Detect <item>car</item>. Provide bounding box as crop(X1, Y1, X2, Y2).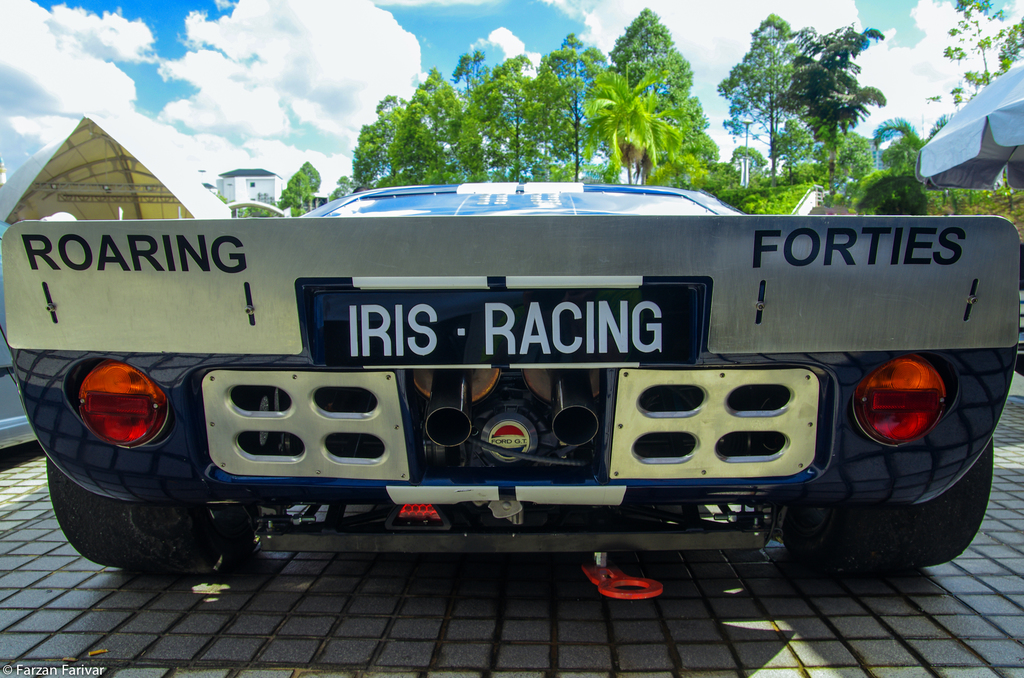
crop(0, 182, 1022, 572).
